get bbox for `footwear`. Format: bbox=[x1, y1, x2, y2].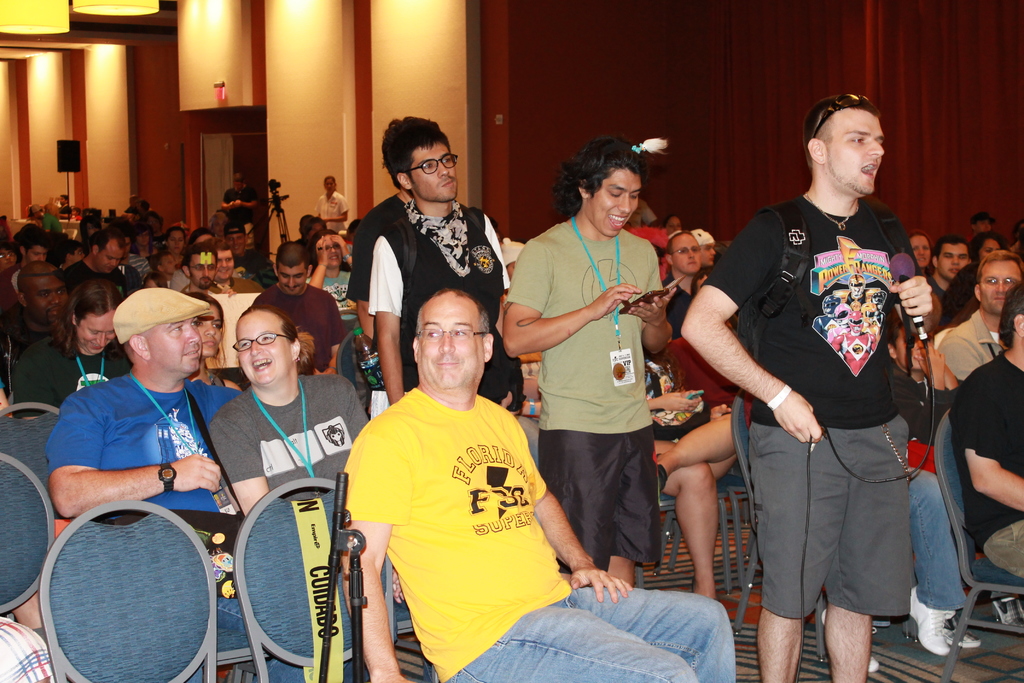
bbox=[907, 590, 954, 656].
